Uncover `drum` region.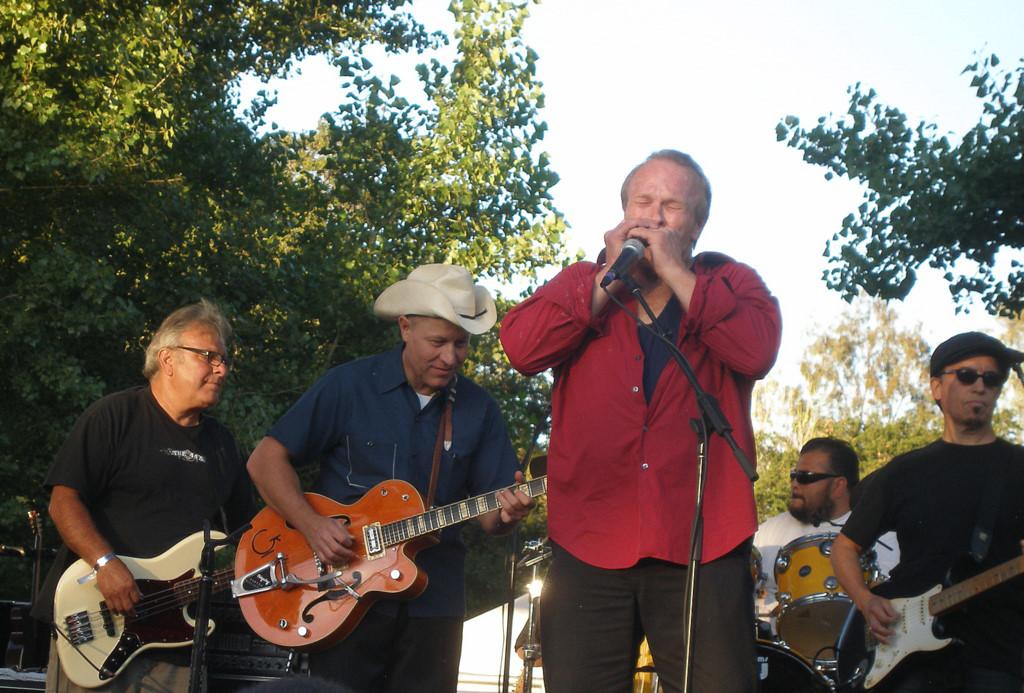
Uncovered: select_region(825, 591, 885, 686).
